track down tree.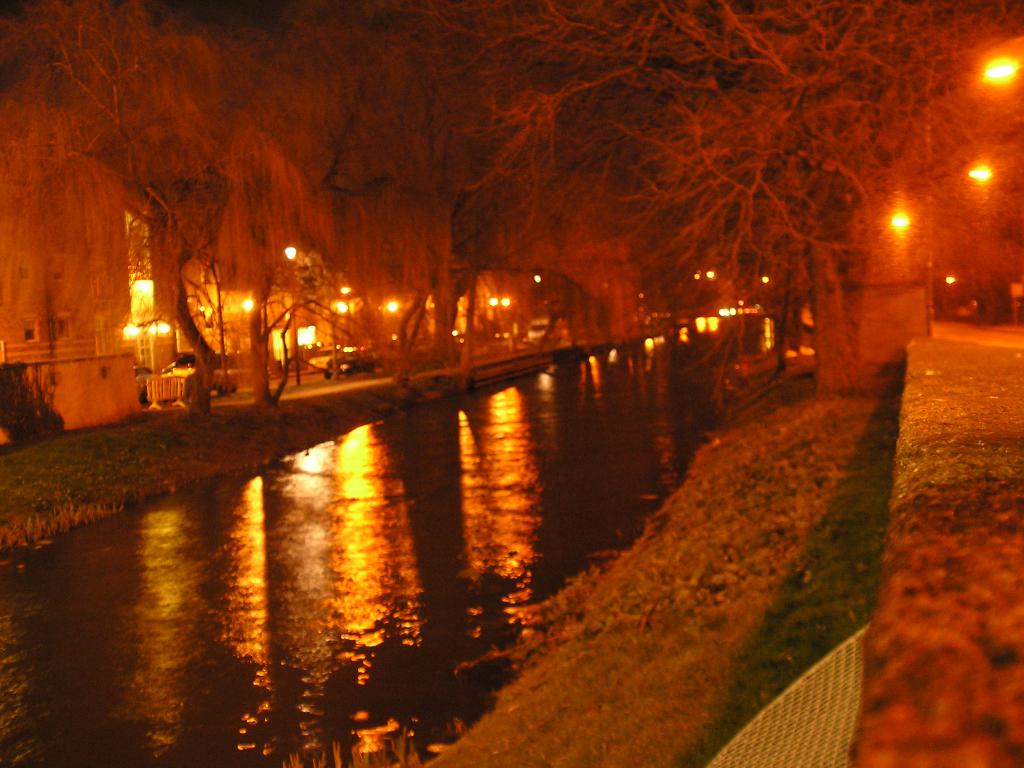
Tracked to pyautogui.locateOnScreen(462, 0, 715, 343).
